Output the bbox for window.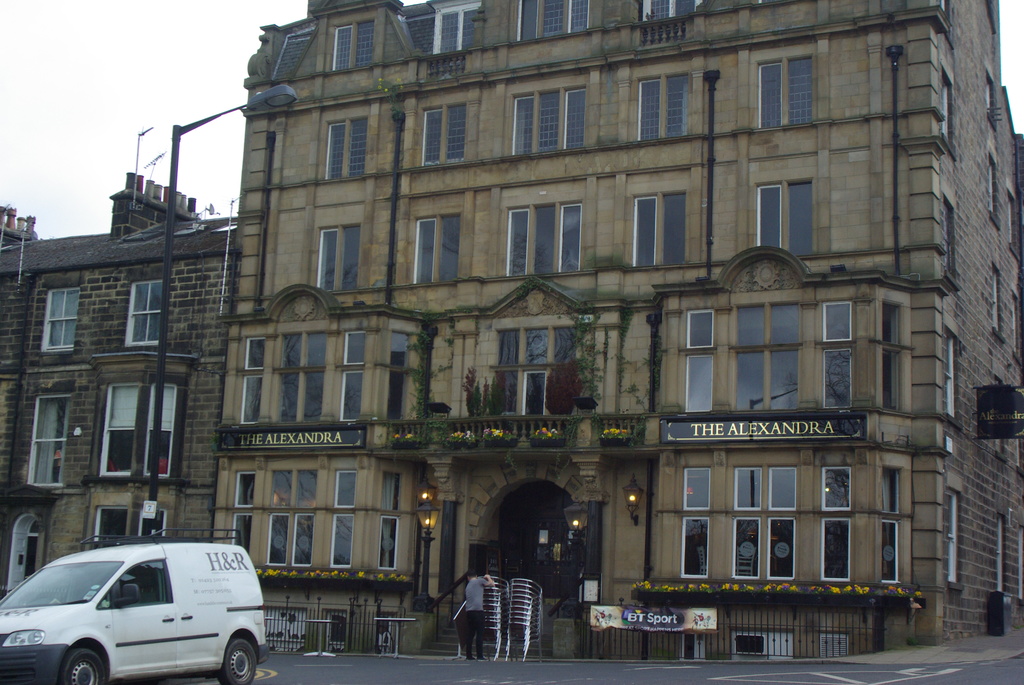
(735,469,799,510).
